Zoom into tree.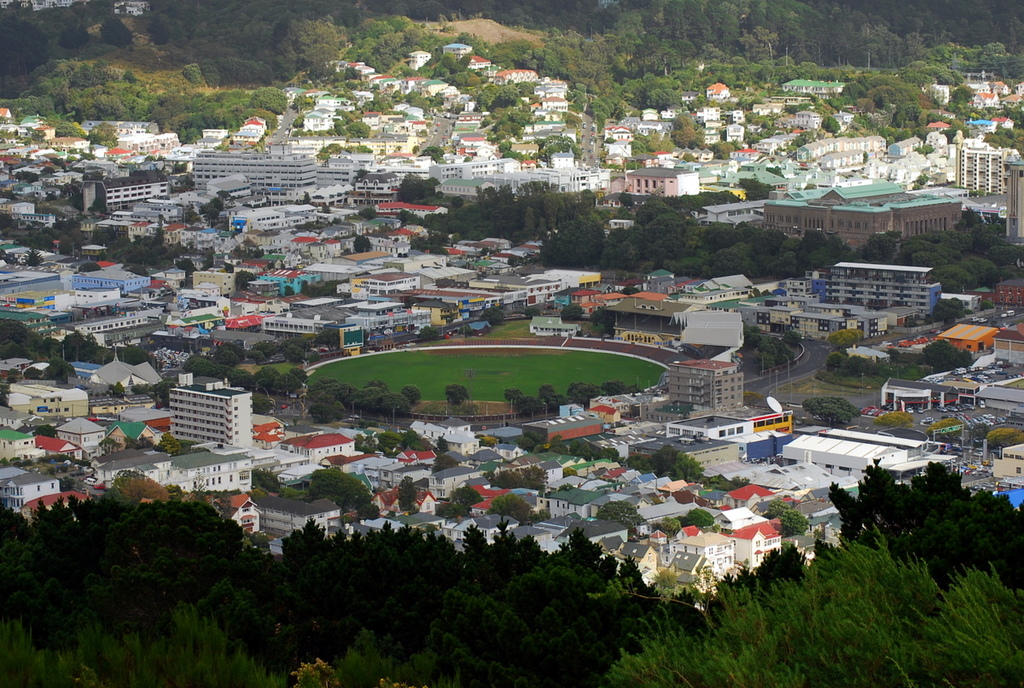
Zoom target: box(869, 365, 924, 379).
